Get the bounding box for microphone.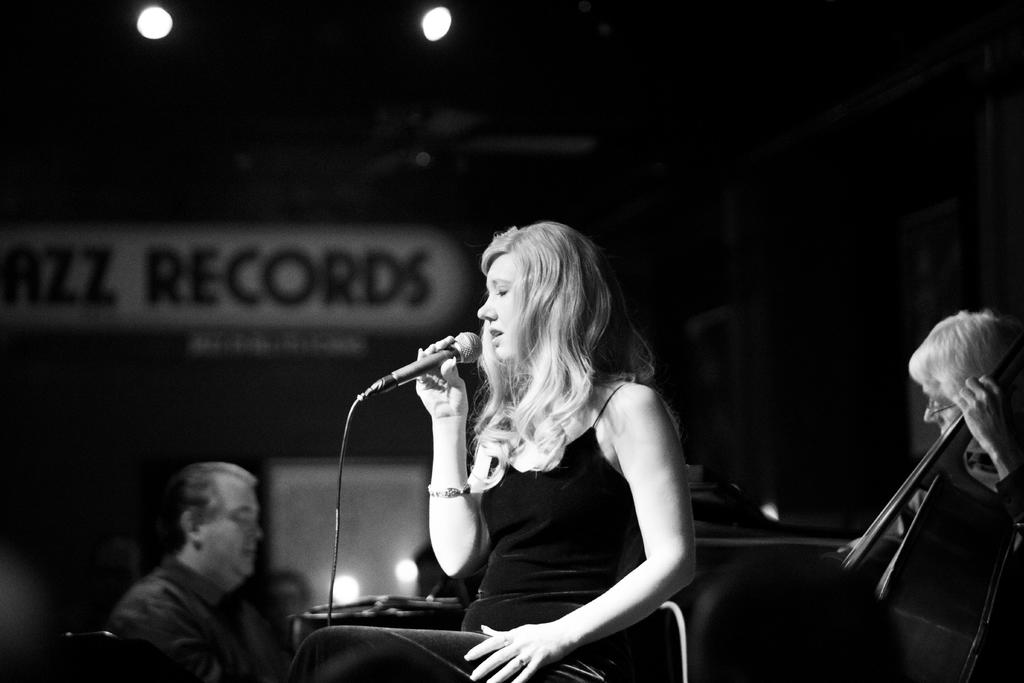
box(364, 327, 483, 397).
